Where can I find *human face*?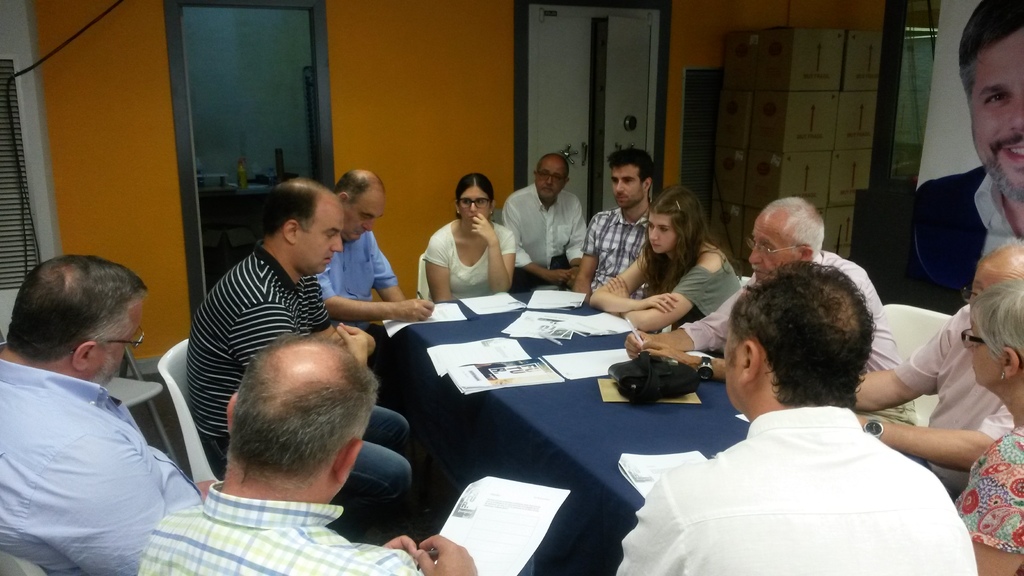
You can find it at 745/213/795/287.
